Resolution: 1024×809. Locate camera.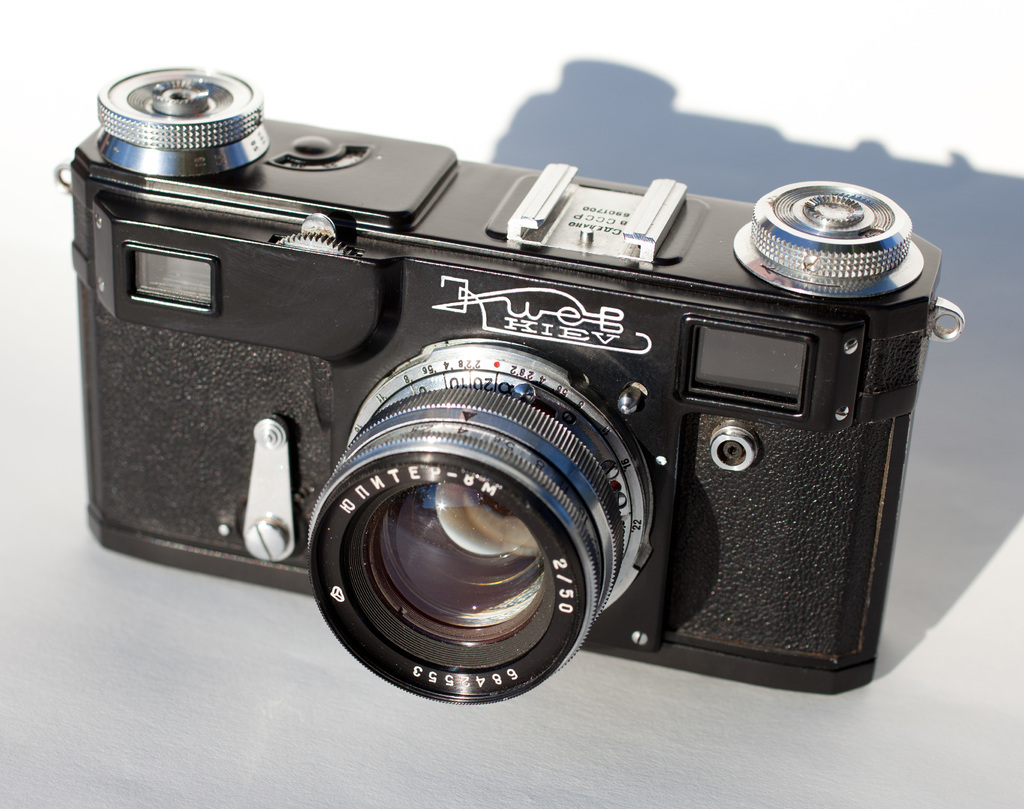
select_region(58, 65, 968, 705).
